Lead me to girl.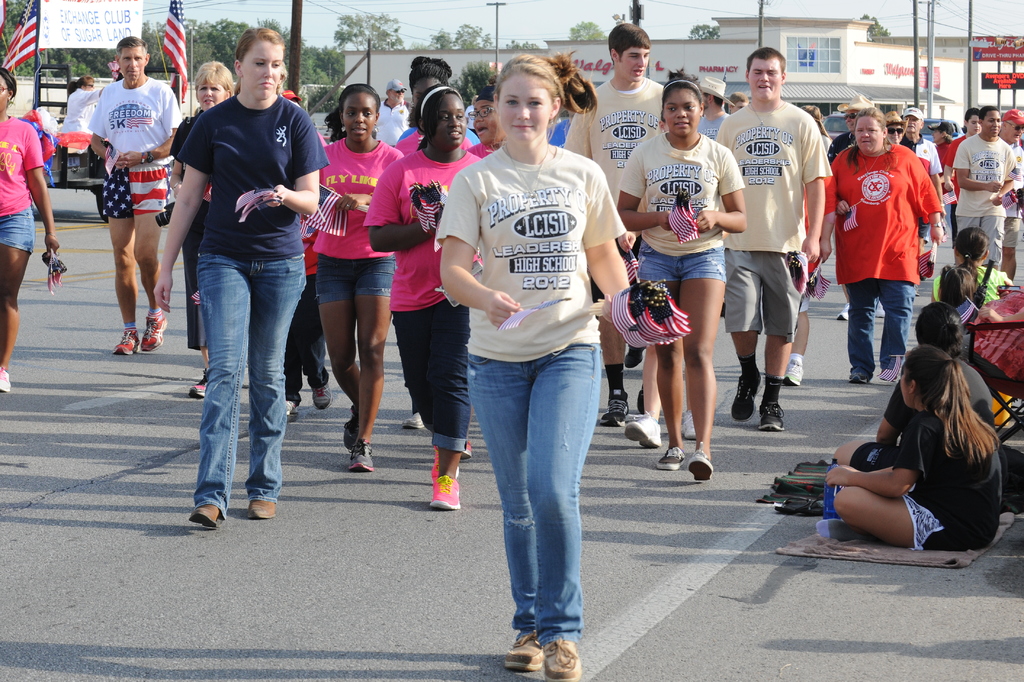
Lead to bbox=(365, 82, 486, 503).
